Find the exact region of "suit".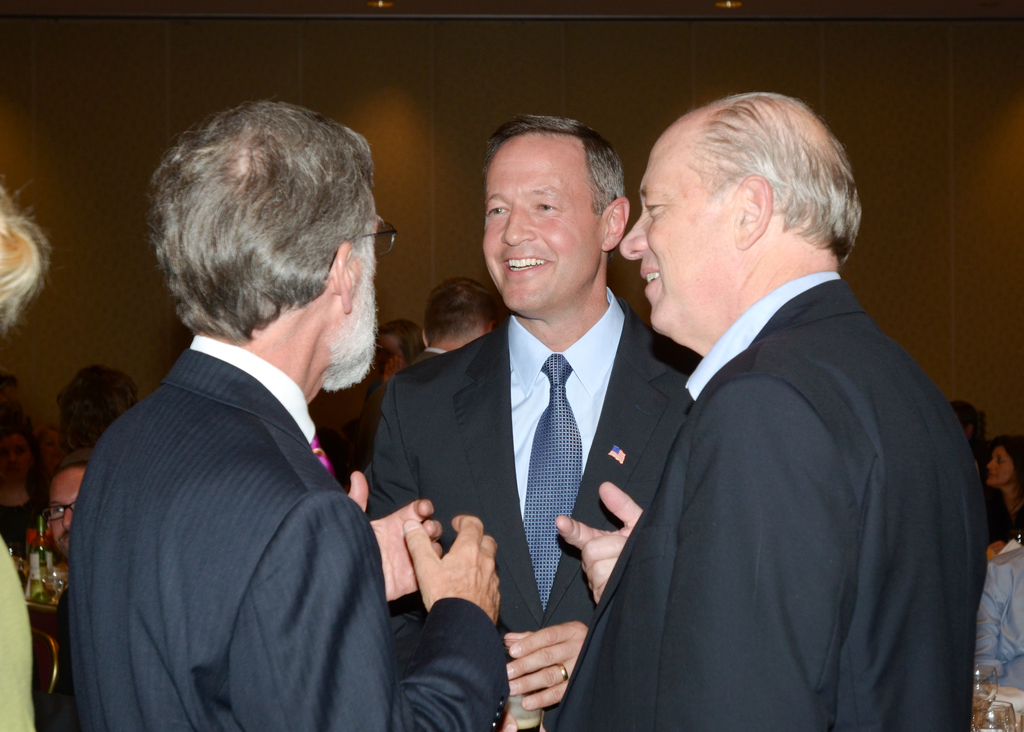
Exact region: (x1=548, y1=273, x2=974, y2=731).
